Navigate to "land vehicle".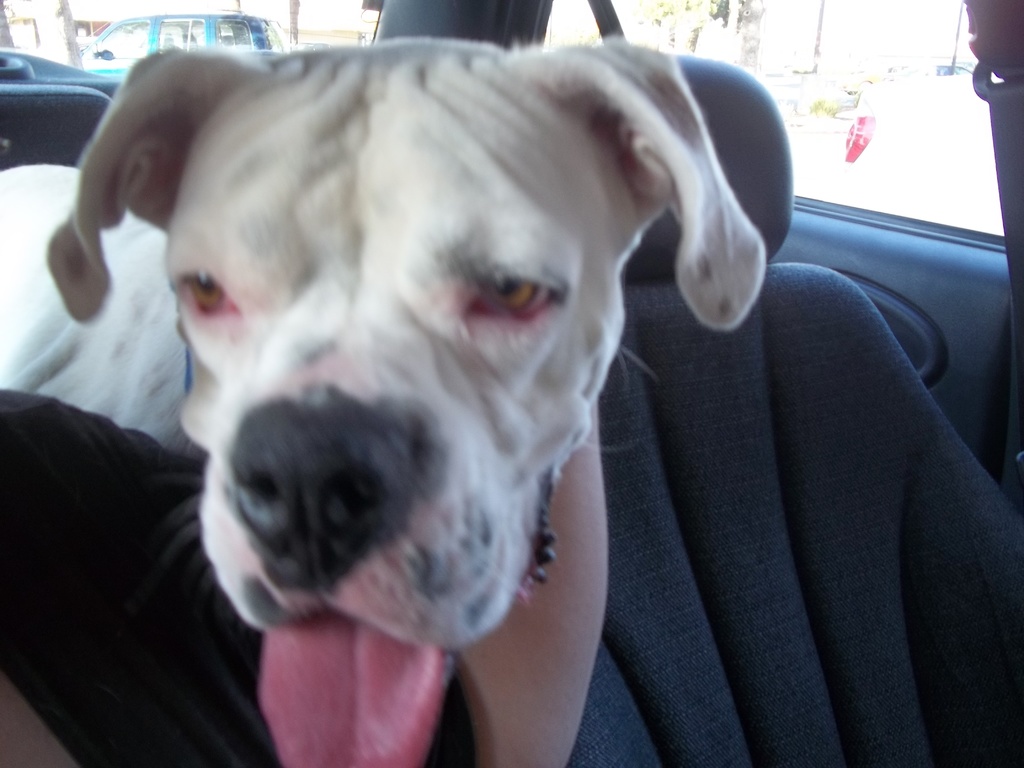
Navigation target: x1=0, y1=0, x2=1023, y2=767.
